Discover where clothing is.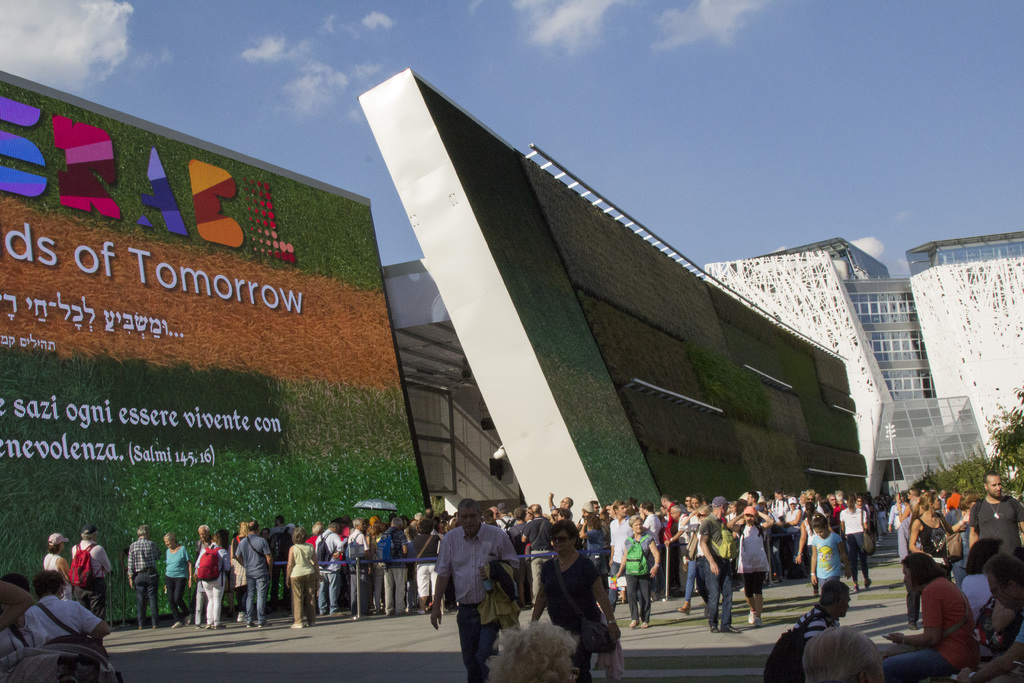
Discovered at rect(123, 536, 163, 624).
